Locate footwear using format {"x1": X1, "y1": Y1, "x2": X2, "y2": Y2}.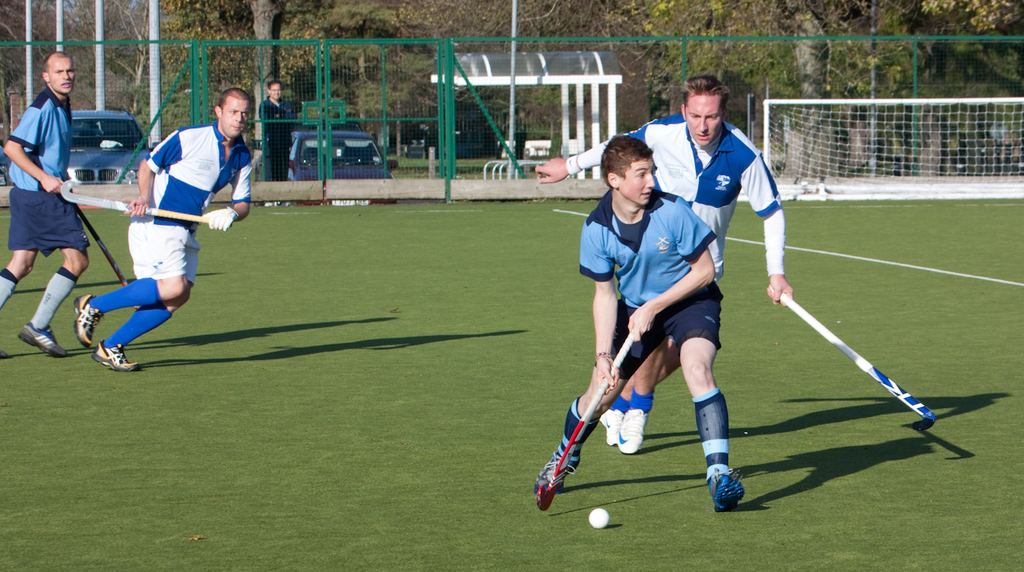
{"x1": 706, "y1": 468, "x2": 746, "y2": 509}.
